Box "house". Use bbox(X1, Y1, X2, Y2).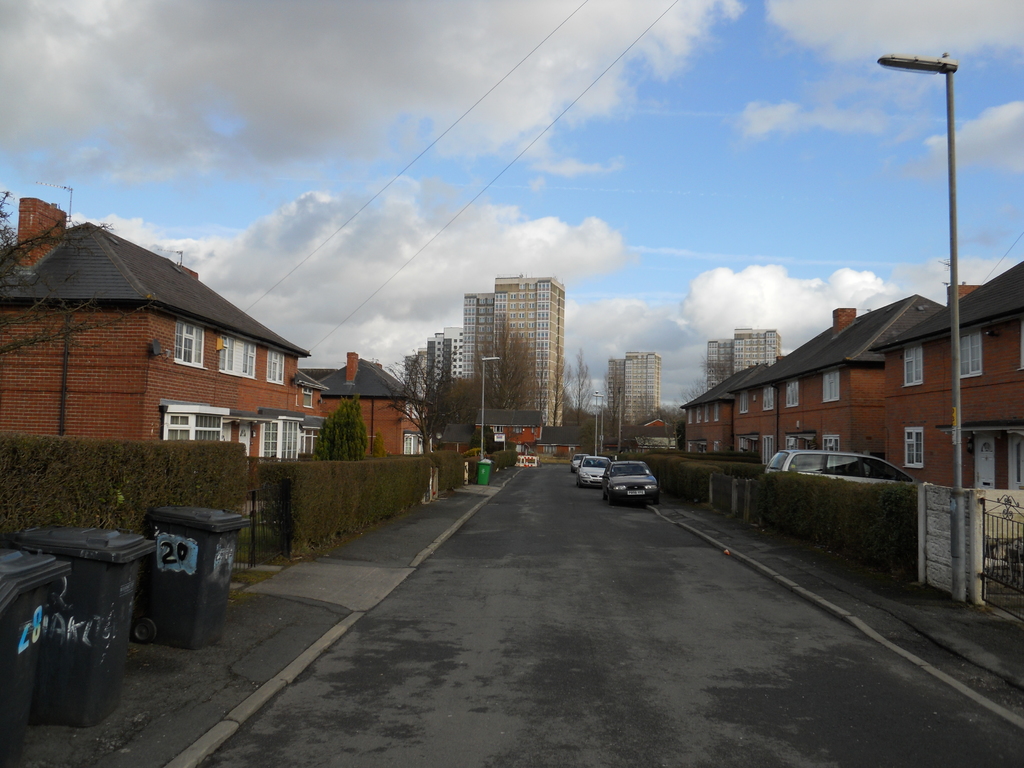
bbox(676, 256, 1023, 499).
